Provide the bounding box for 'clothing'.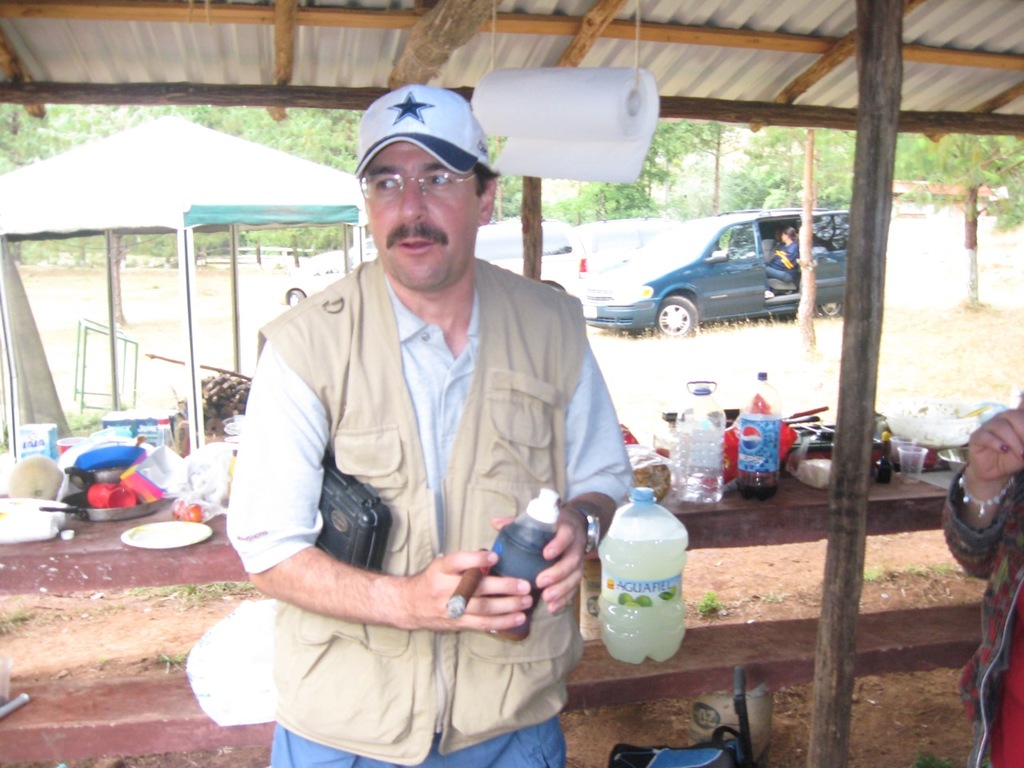
228 254 628 767.
